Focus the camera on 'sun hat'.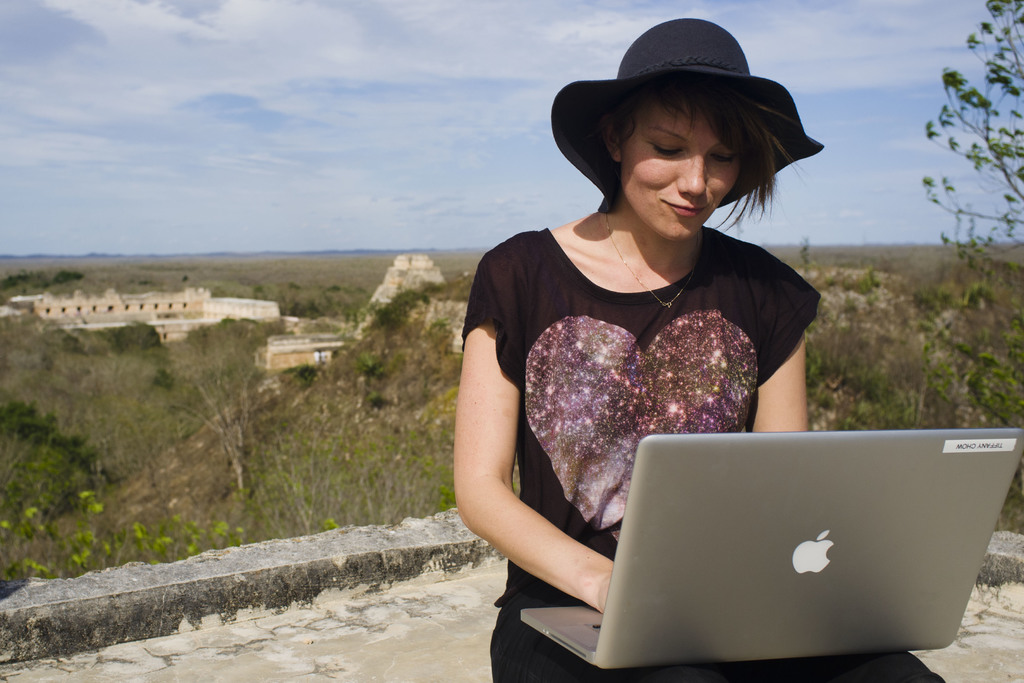
Focus region: select_region(545, 17, 829, 213).
